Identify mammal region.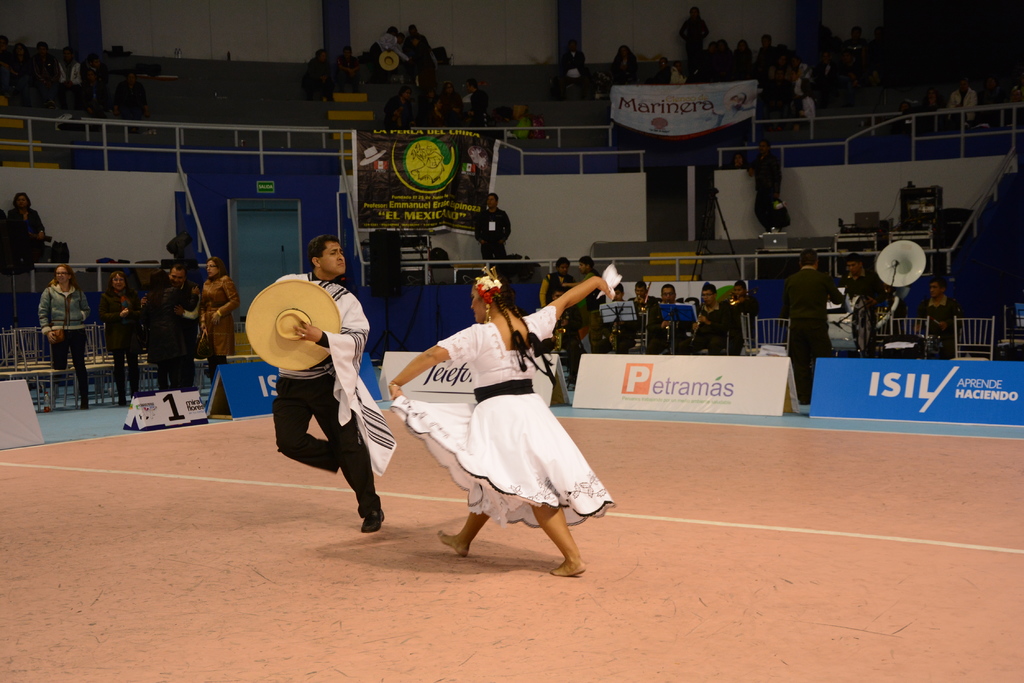
Region: crop(195, 258, 240, 387).
